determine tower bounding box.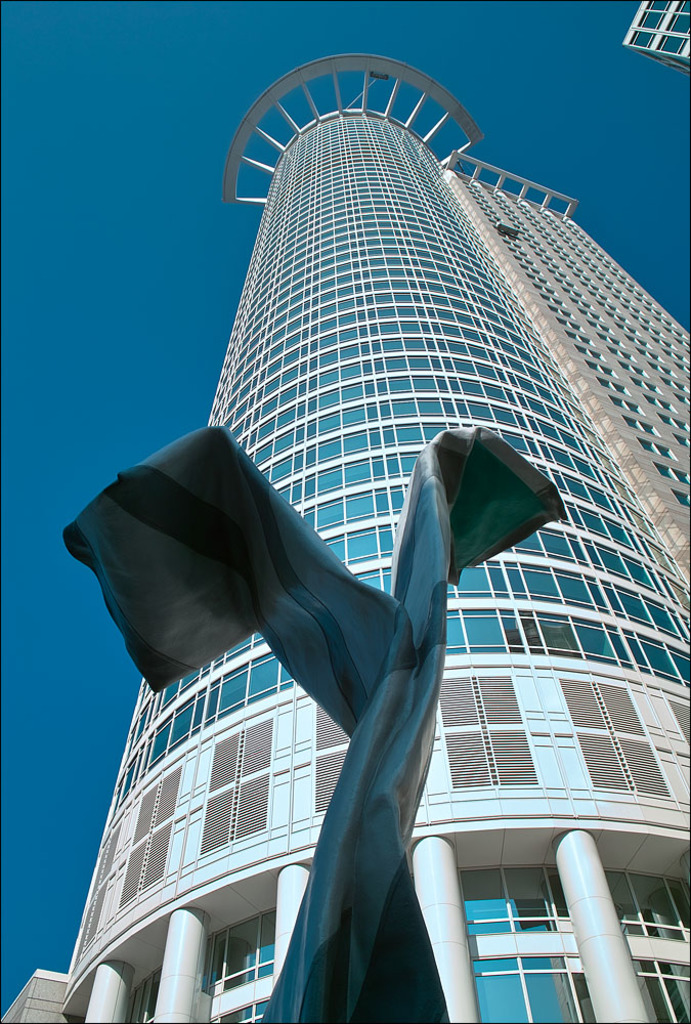
Determined: box=[57, 0, 666, 1023].
